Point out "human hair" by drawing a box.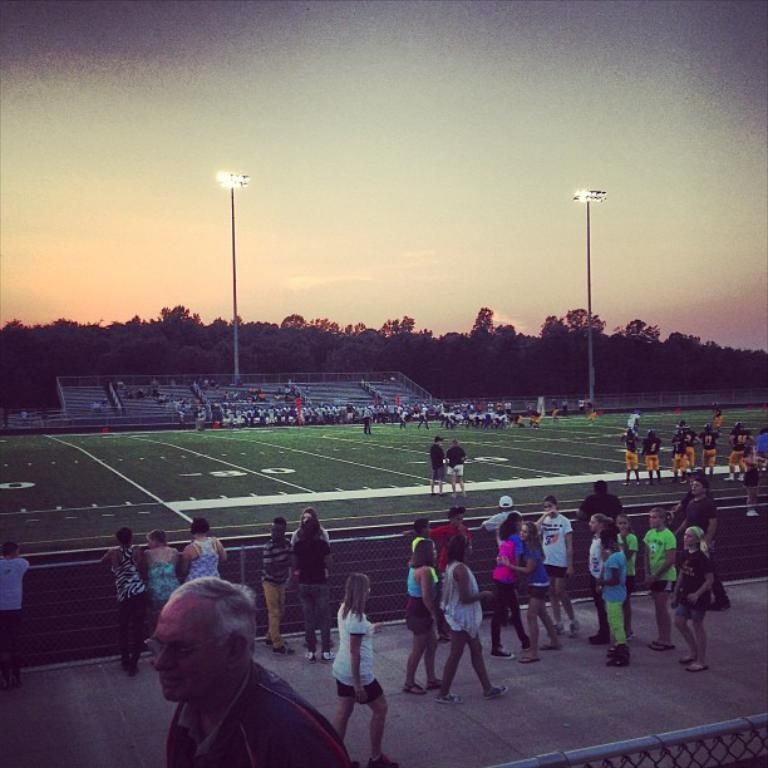
[left=341, top=573, right=368, bottom=625].
